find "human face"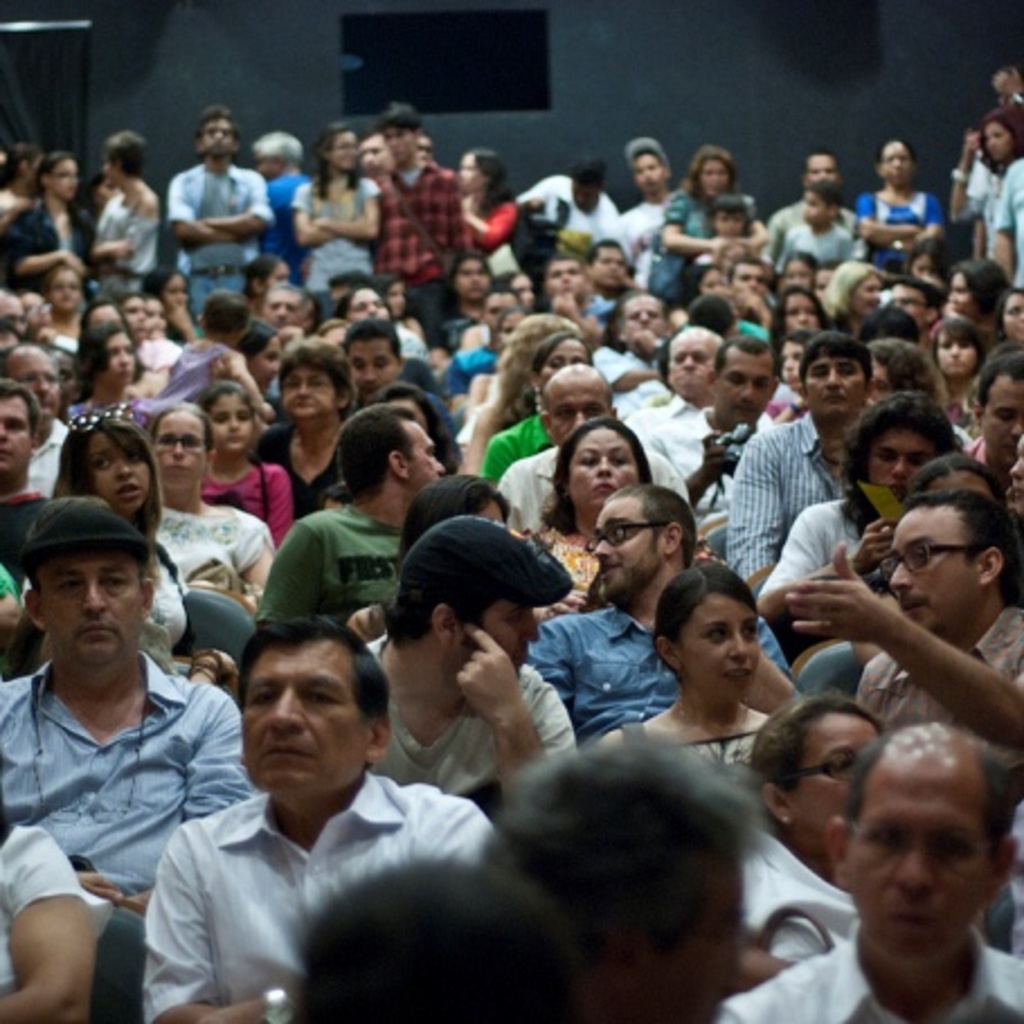
[540, 369, 610, 446]
